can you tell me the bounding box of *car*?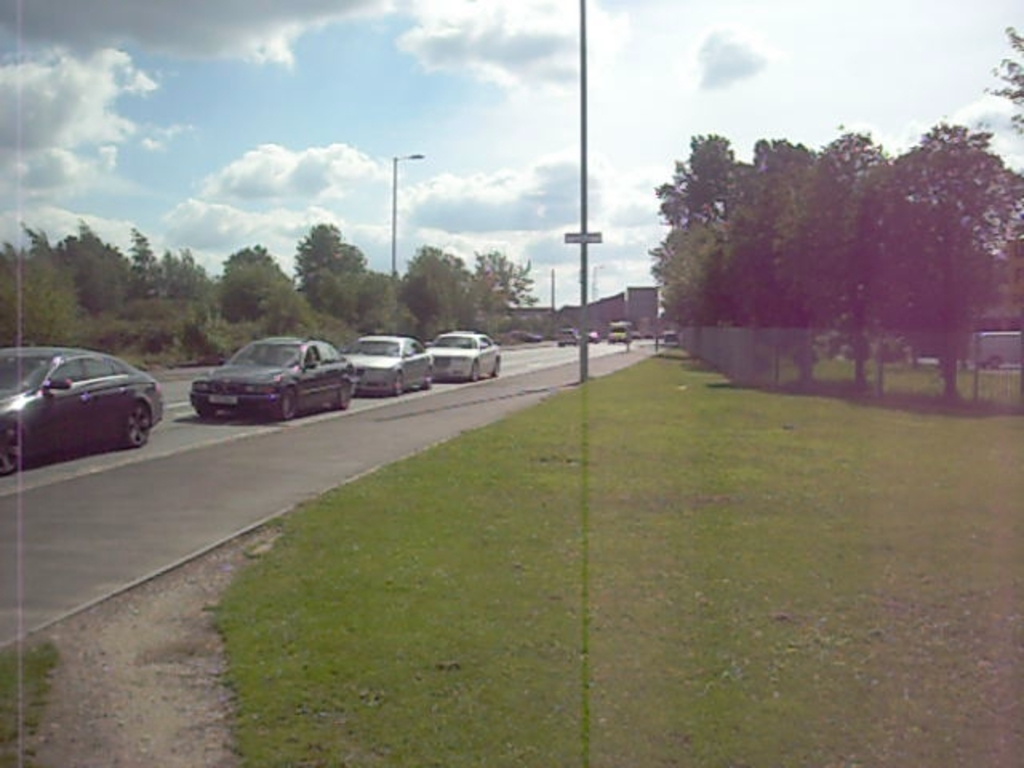
region(0, 344, 163, 472).
